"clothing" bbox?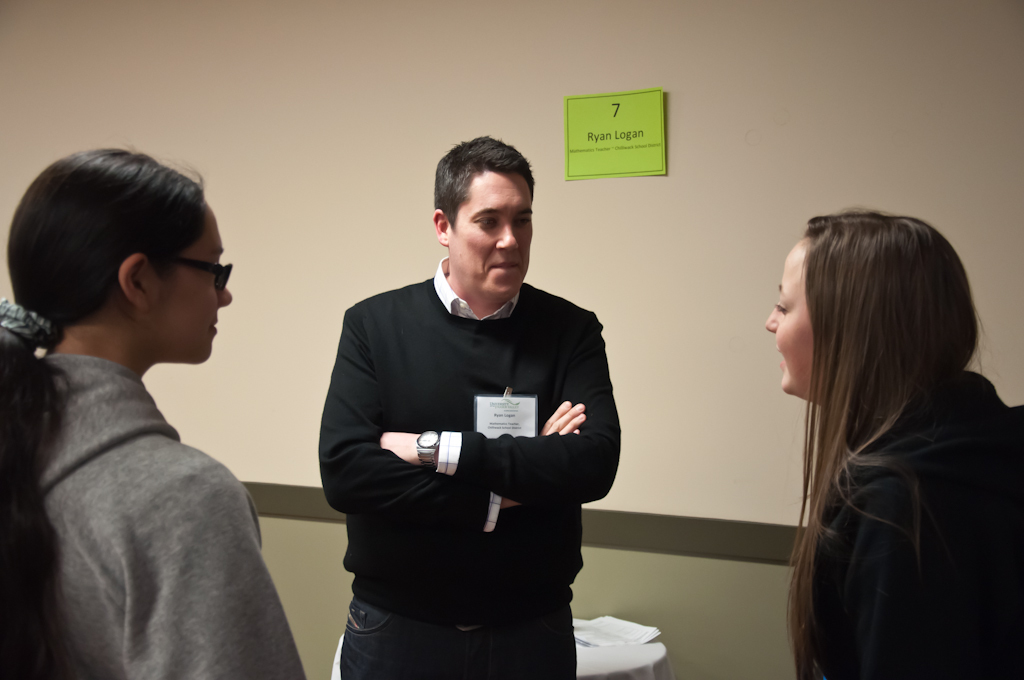
left=34, top=353, right=307, bottom=679
